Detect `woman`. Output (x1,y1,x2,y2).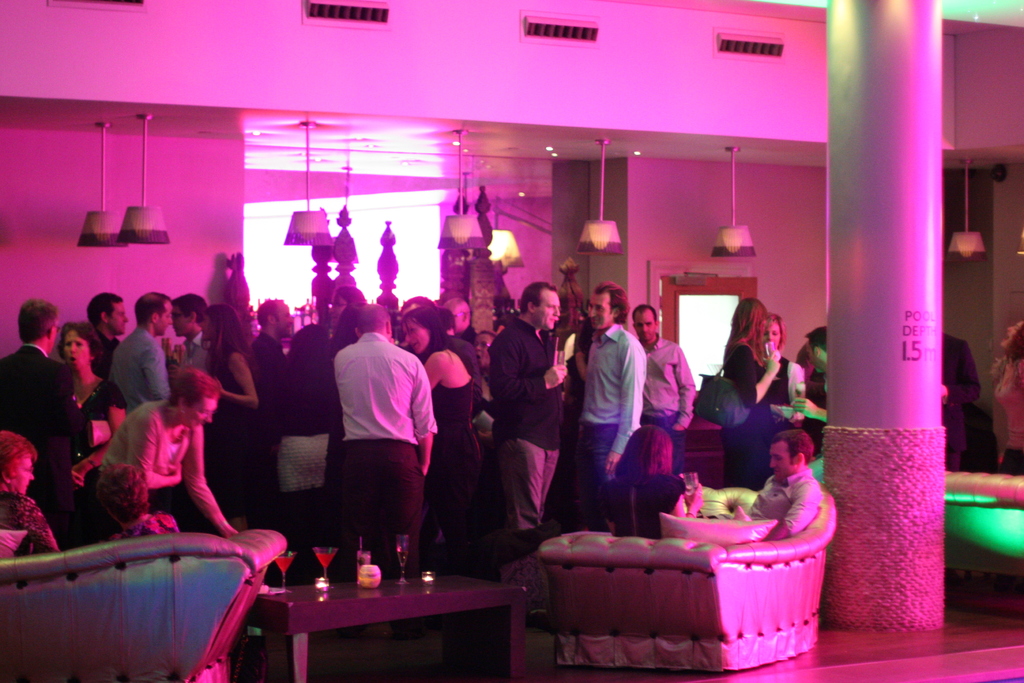
(987,327,1023,482).
